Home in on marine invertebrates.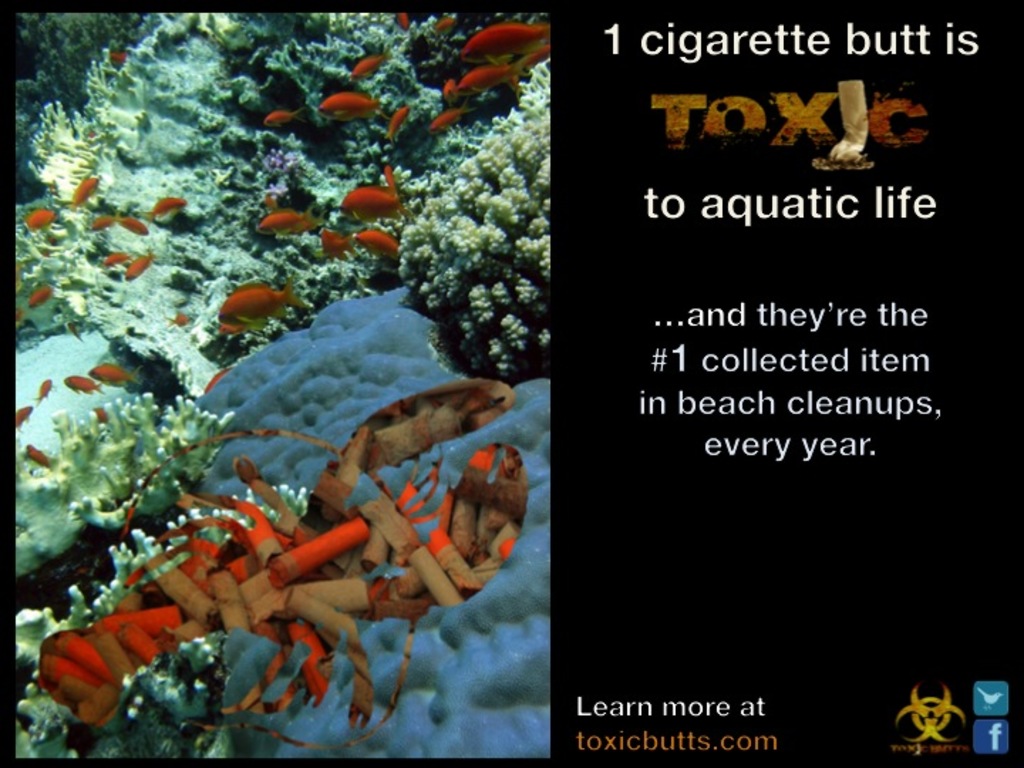
Homed in at <bbox>192, 274, 512, 511</bbox>.
